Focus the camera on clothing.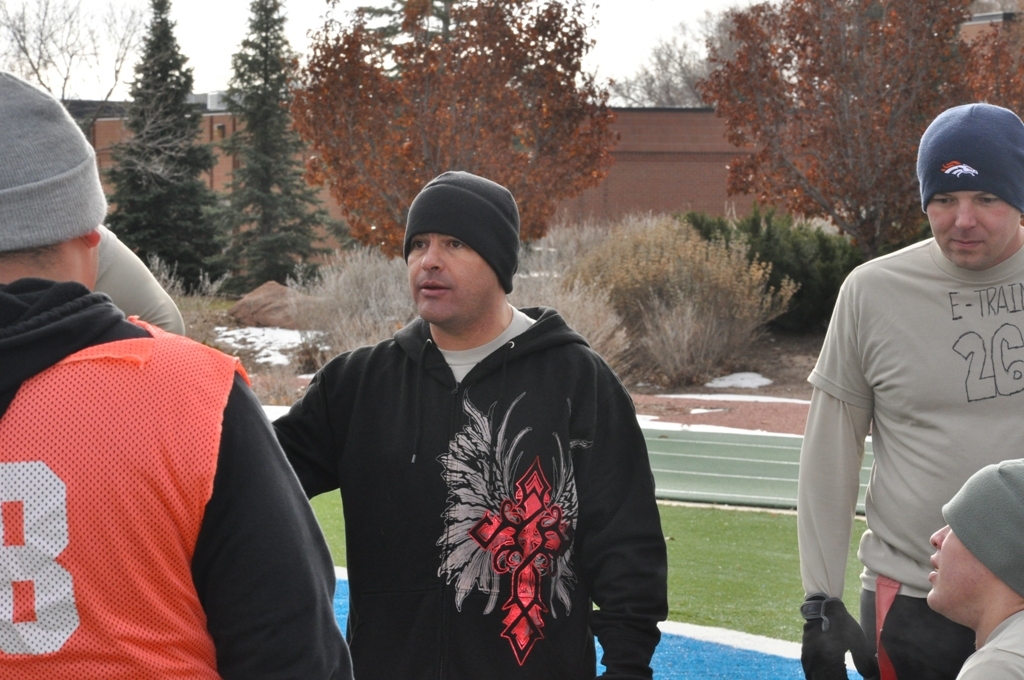
Focus region: rect(20, 247, 313, 679).
